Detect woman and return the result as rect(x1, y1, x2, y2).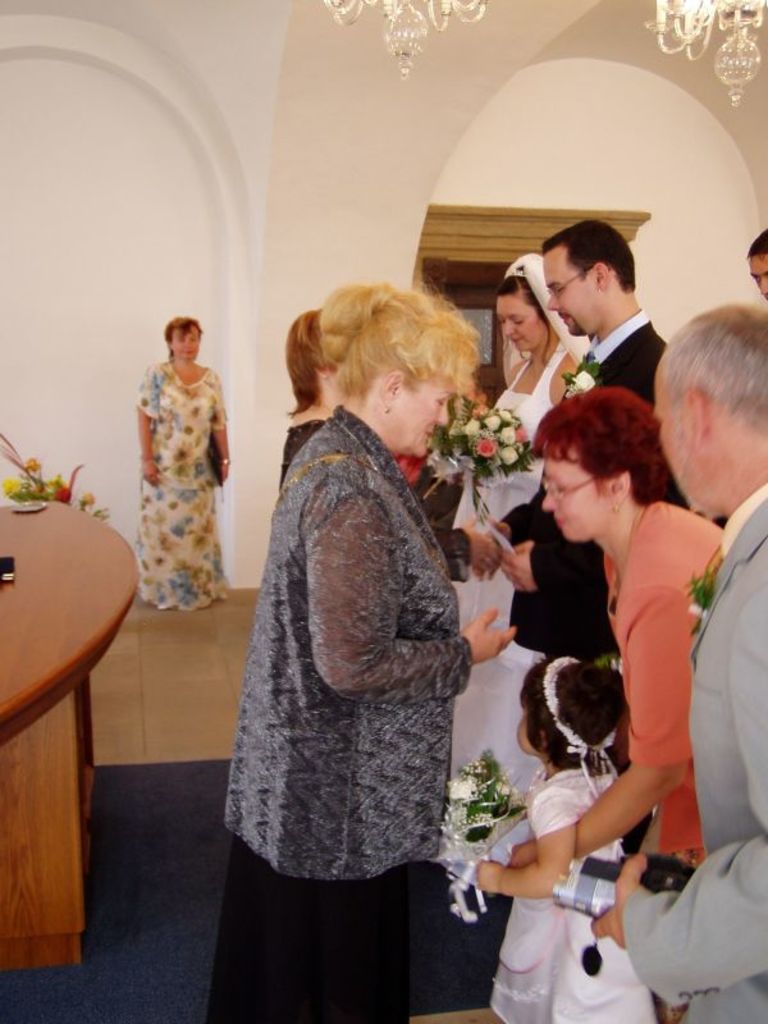
rect(136, 312, 234, 614).
